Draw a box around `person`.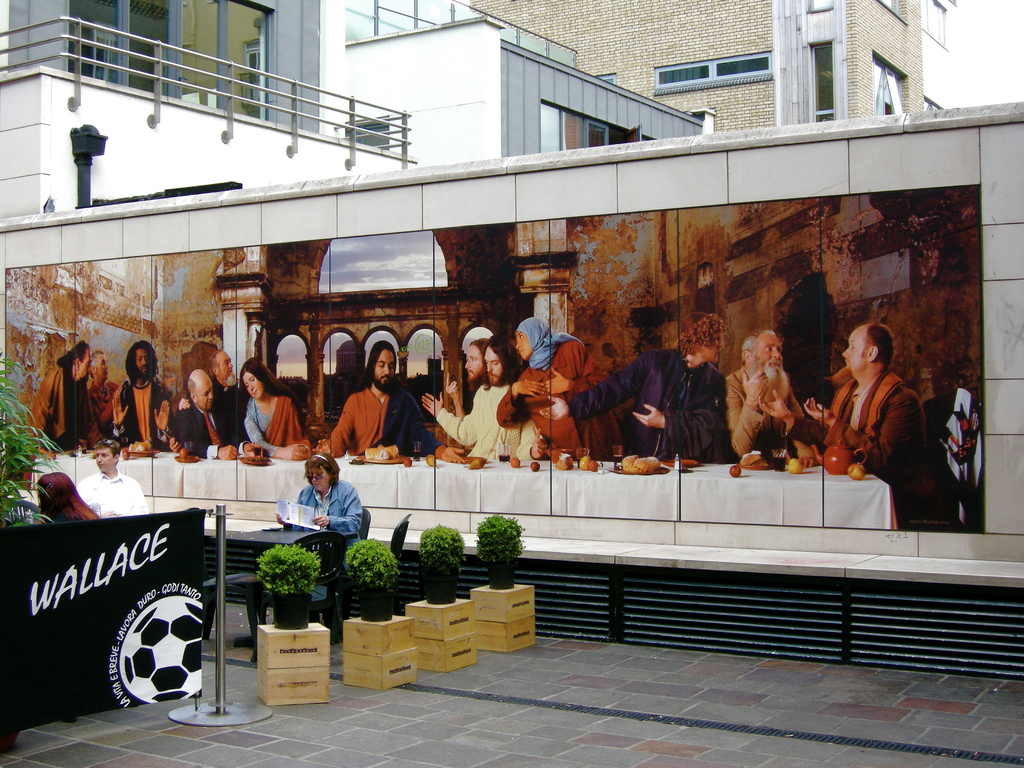
bbox=[76, 442, 148, 520].
